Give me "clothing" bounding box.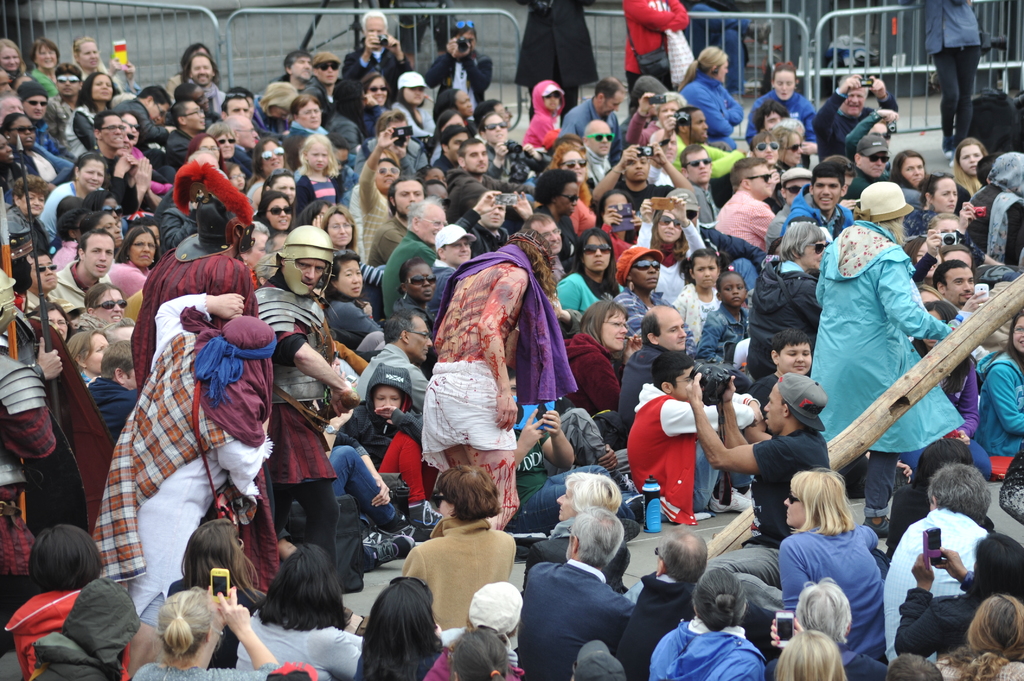
(left=98, top=303, right=287, bottom=603).
